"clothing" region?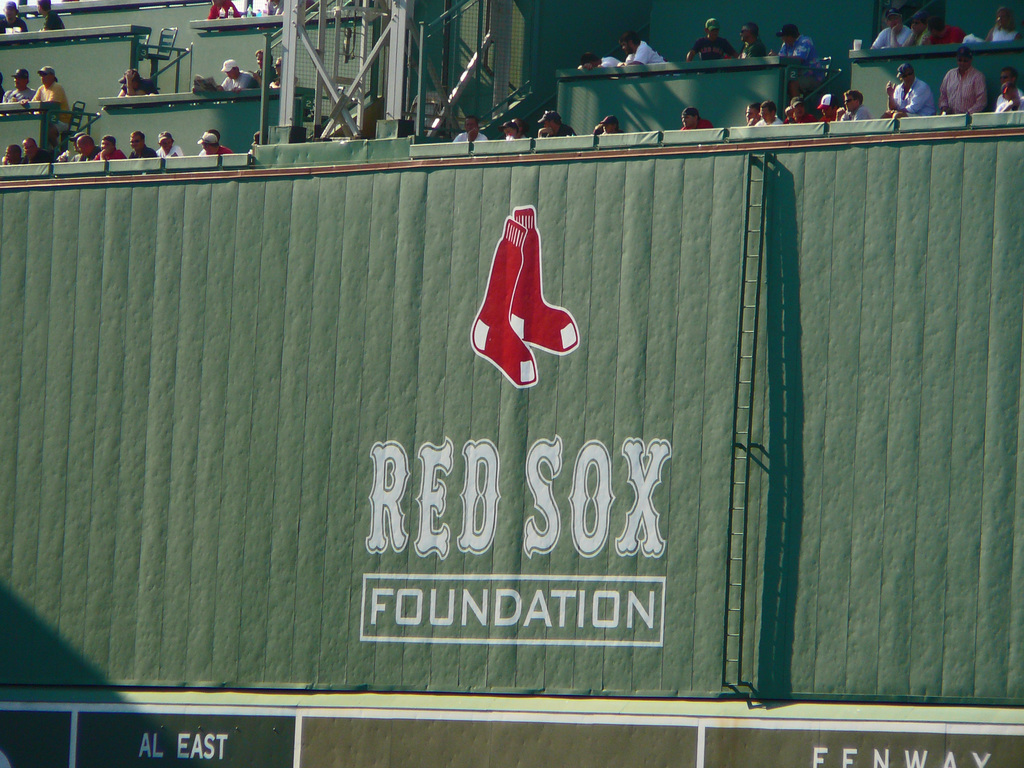
detection(870, 22, 913, 45)
